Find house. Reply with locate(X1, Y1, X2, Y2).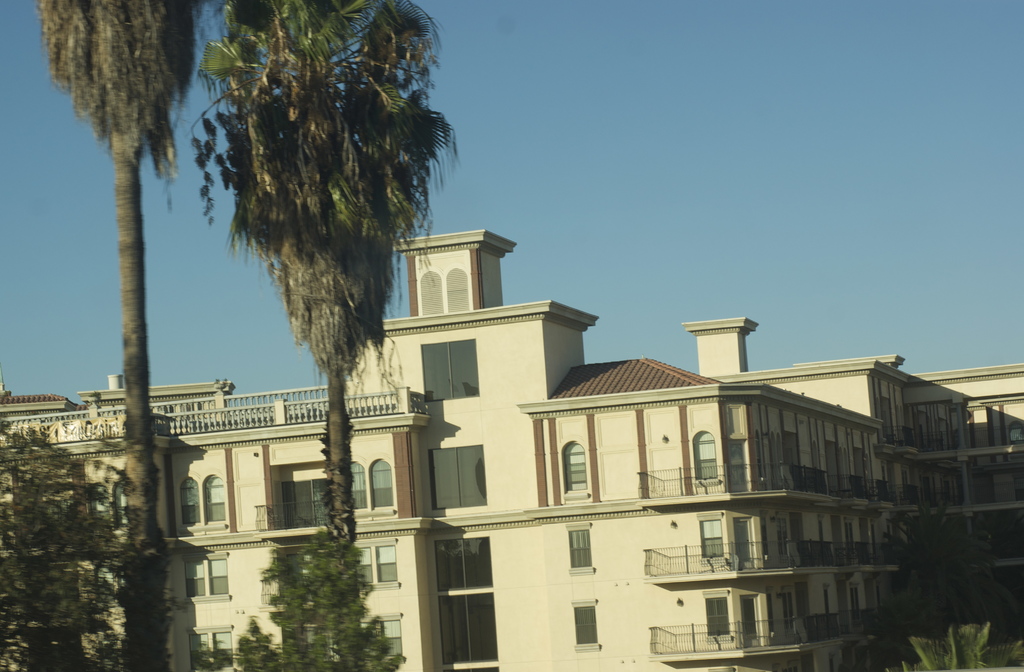
locate(4, 383, 100, 671).
